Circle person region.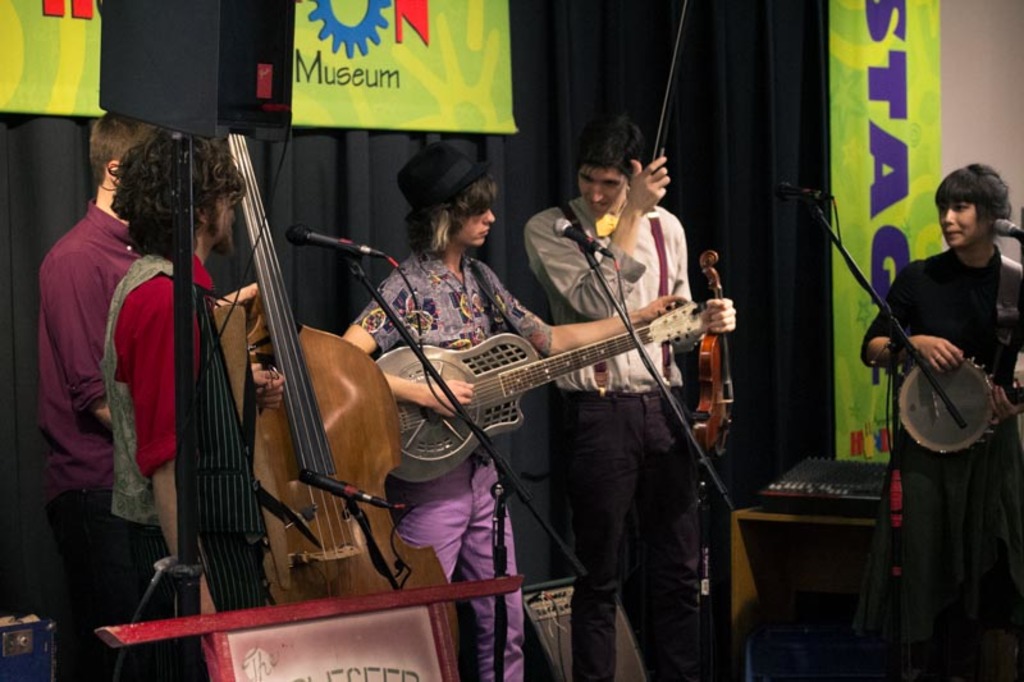
Region: select_region(41, 109, 156, 681).
